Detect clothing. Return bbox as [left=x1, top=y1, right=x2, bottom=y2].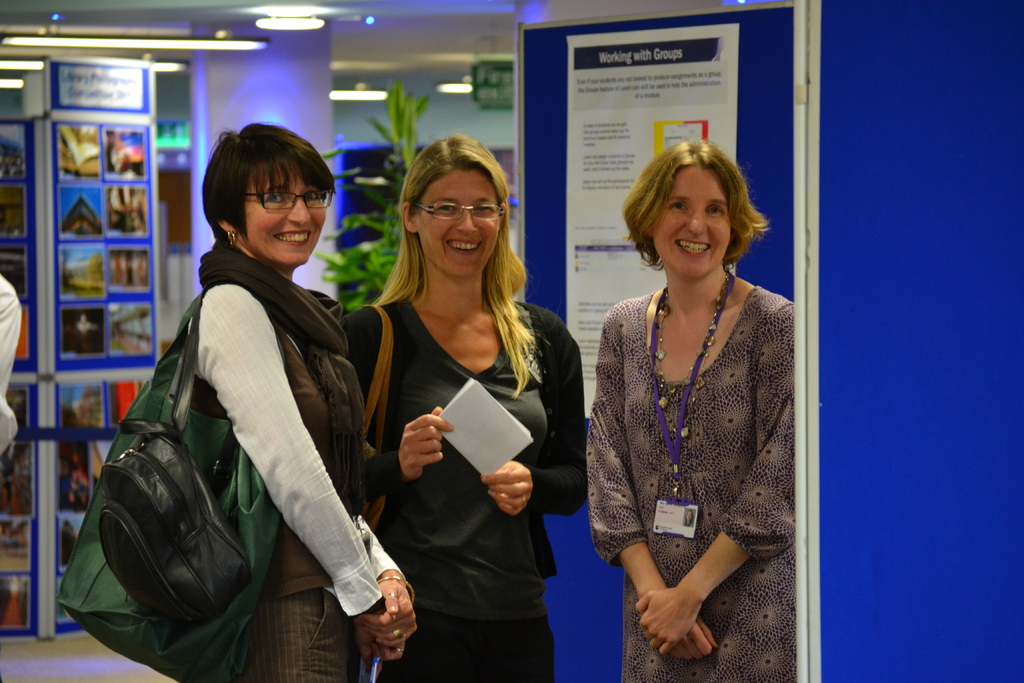
[left=587, top=284, right=796, bottom=682].
